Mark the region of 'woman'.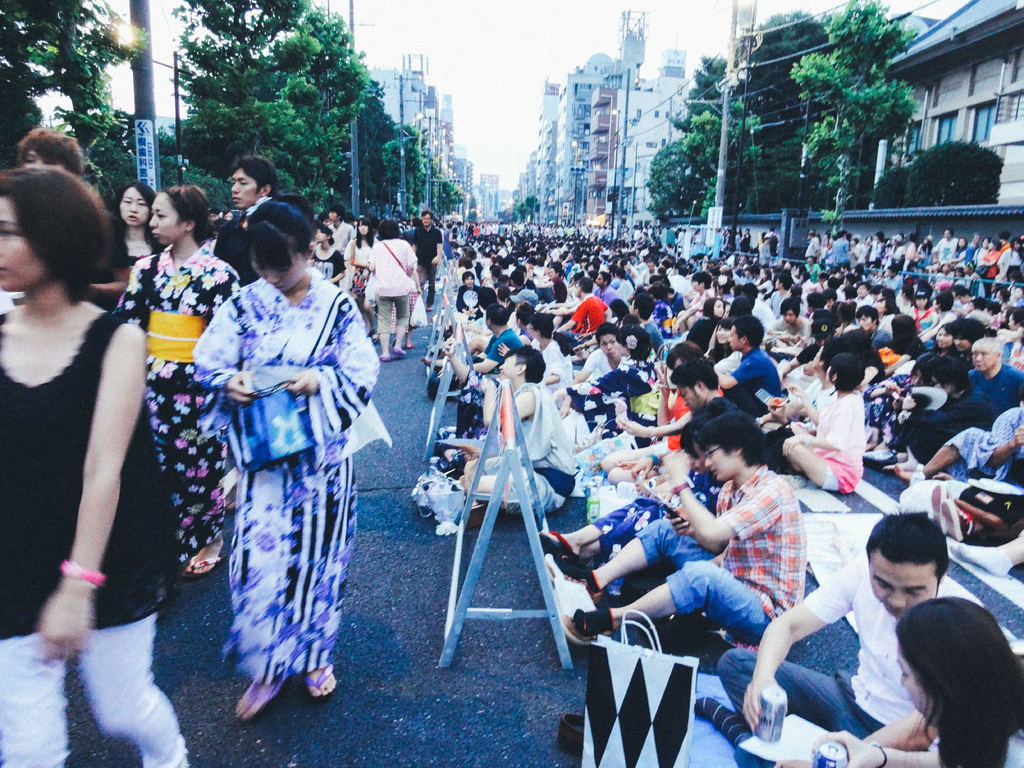
Region: select_region(685, 292, 732, 355).
